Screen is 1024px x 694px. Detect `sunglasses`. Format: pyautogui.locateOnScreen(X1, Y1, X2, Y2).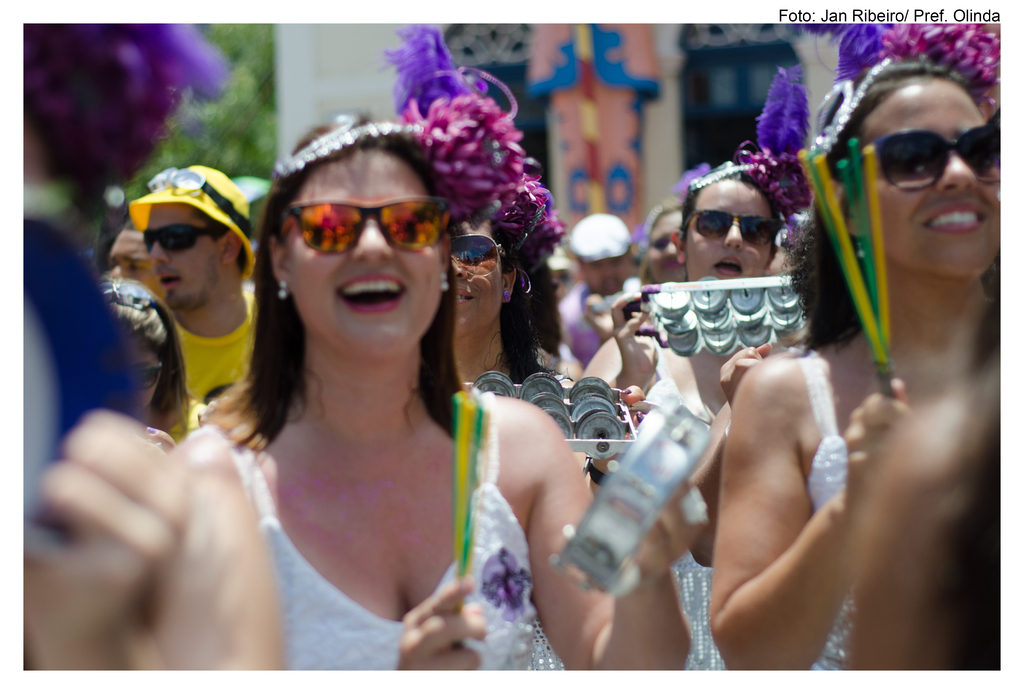
pyautogui.locateOnScreen(276, 194, 449, 255).
